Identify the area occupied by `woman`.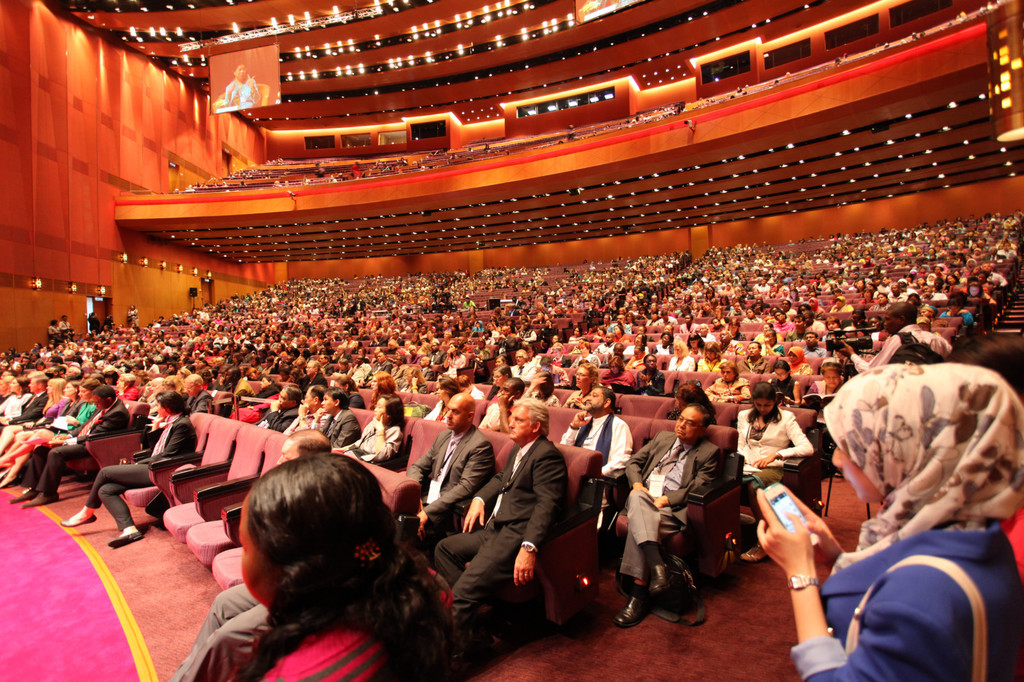
Area: box=[735, 383, 817, 561].
